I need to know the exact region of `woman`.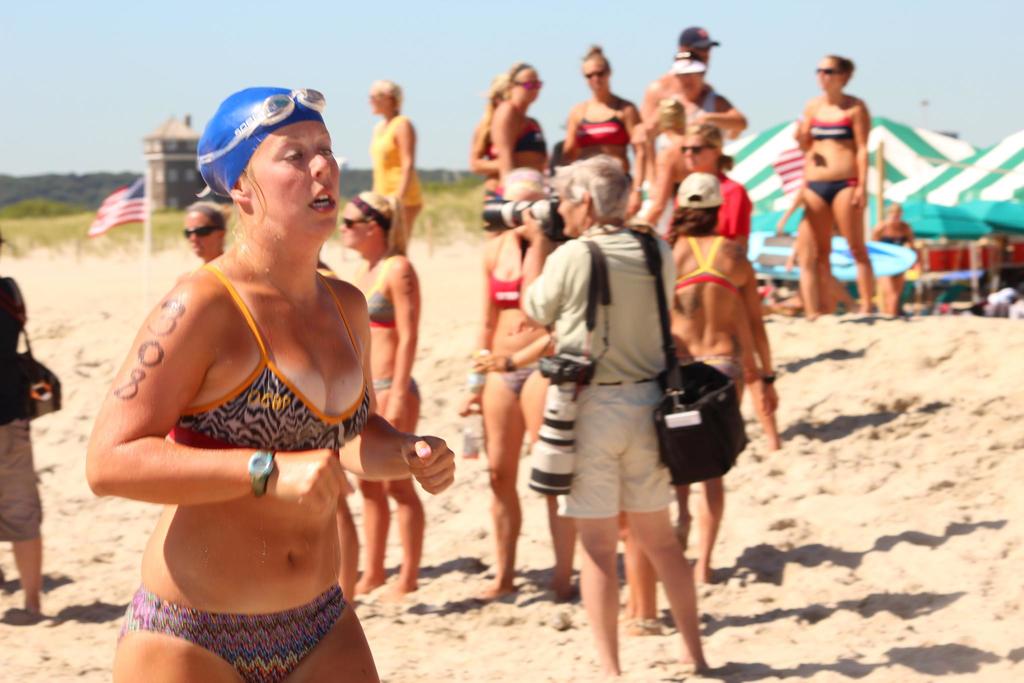
Region: BBox(334, 185, 425, 598).
